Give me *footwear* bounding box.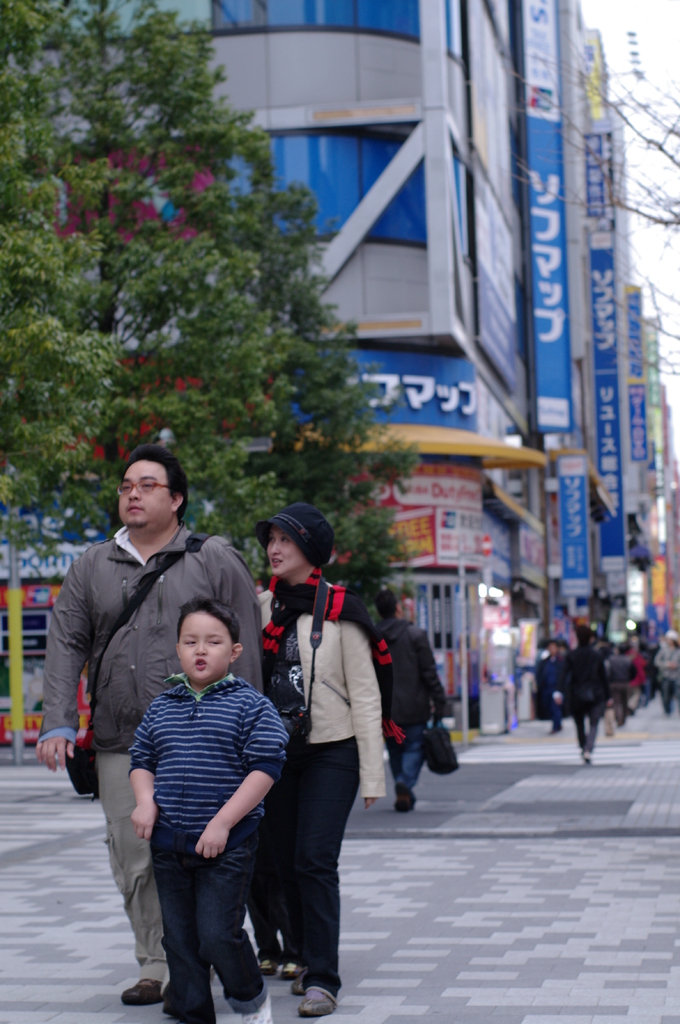
box=[117, 975, 166, 1007].
